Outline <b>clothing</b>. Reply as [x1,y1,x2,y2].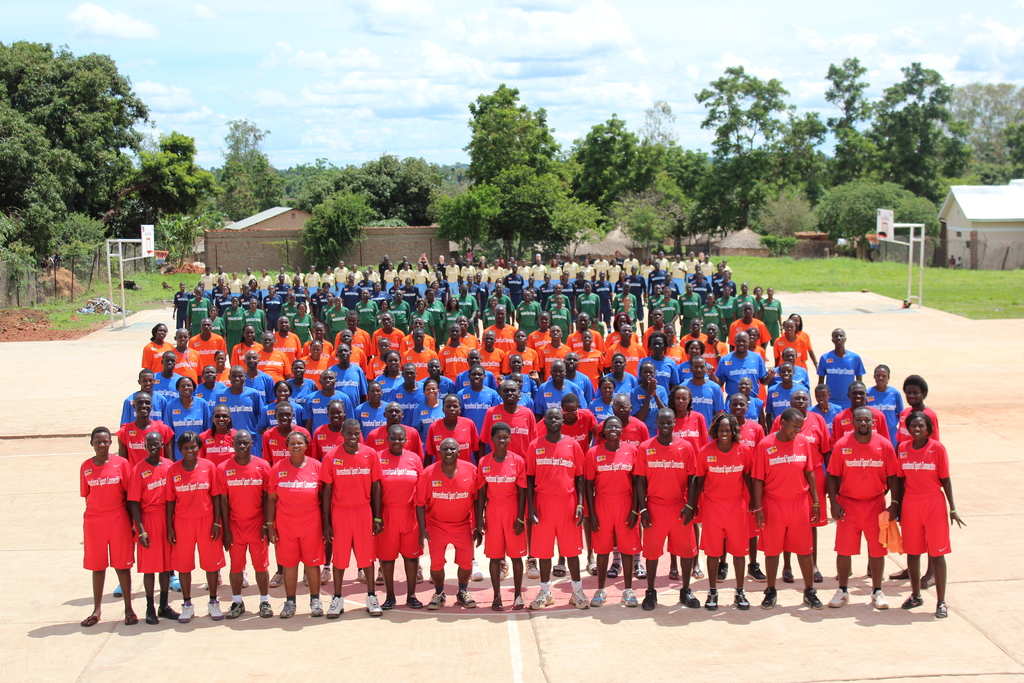
[374,370,407,402].
